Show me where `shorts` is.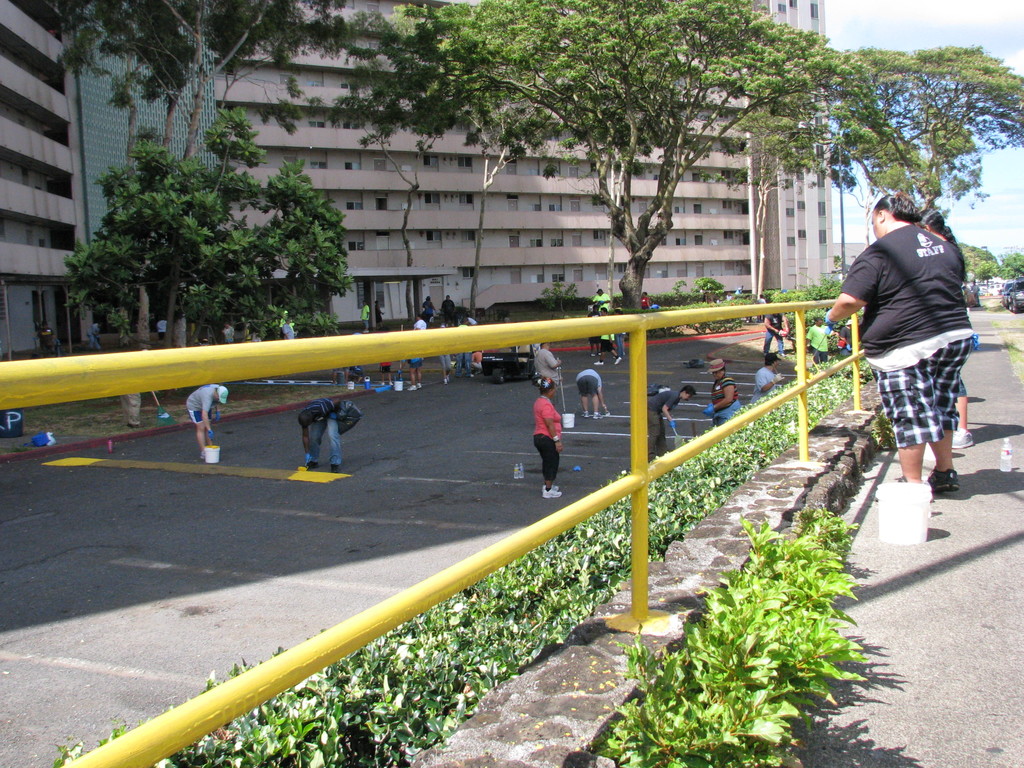
`shorts` is at 410 360 422 367.
